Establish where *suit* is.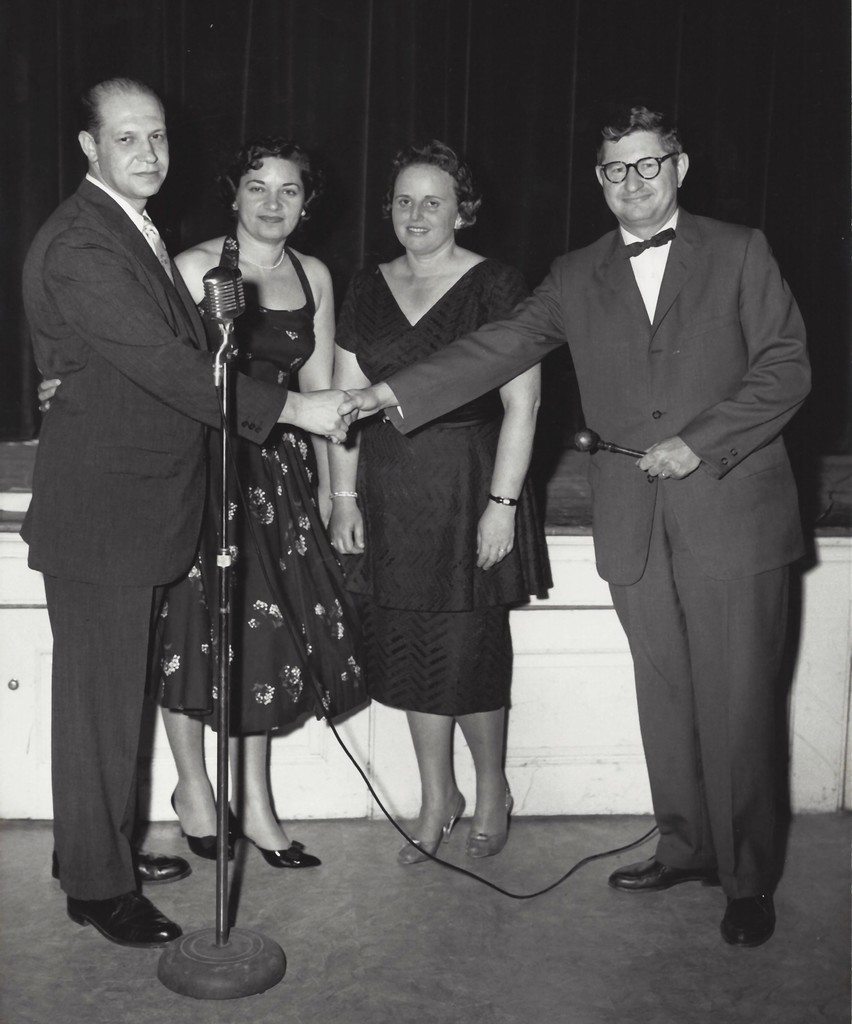
Established at select_region(28, 67, 236, 949).
